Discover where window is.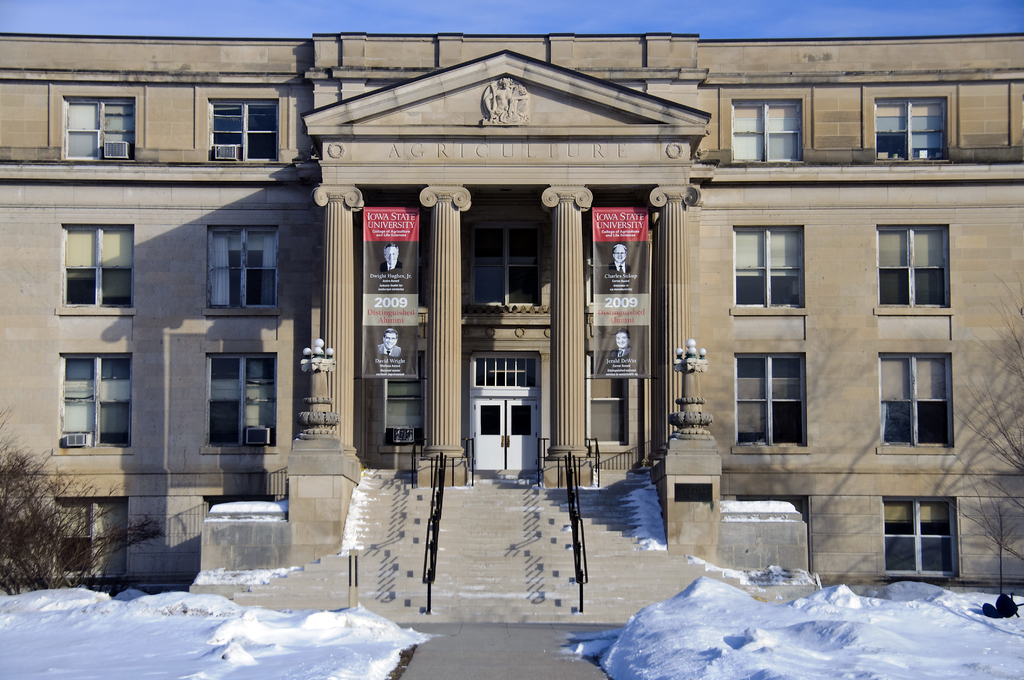
Discovered at crop(63, 222, 132, 311).
